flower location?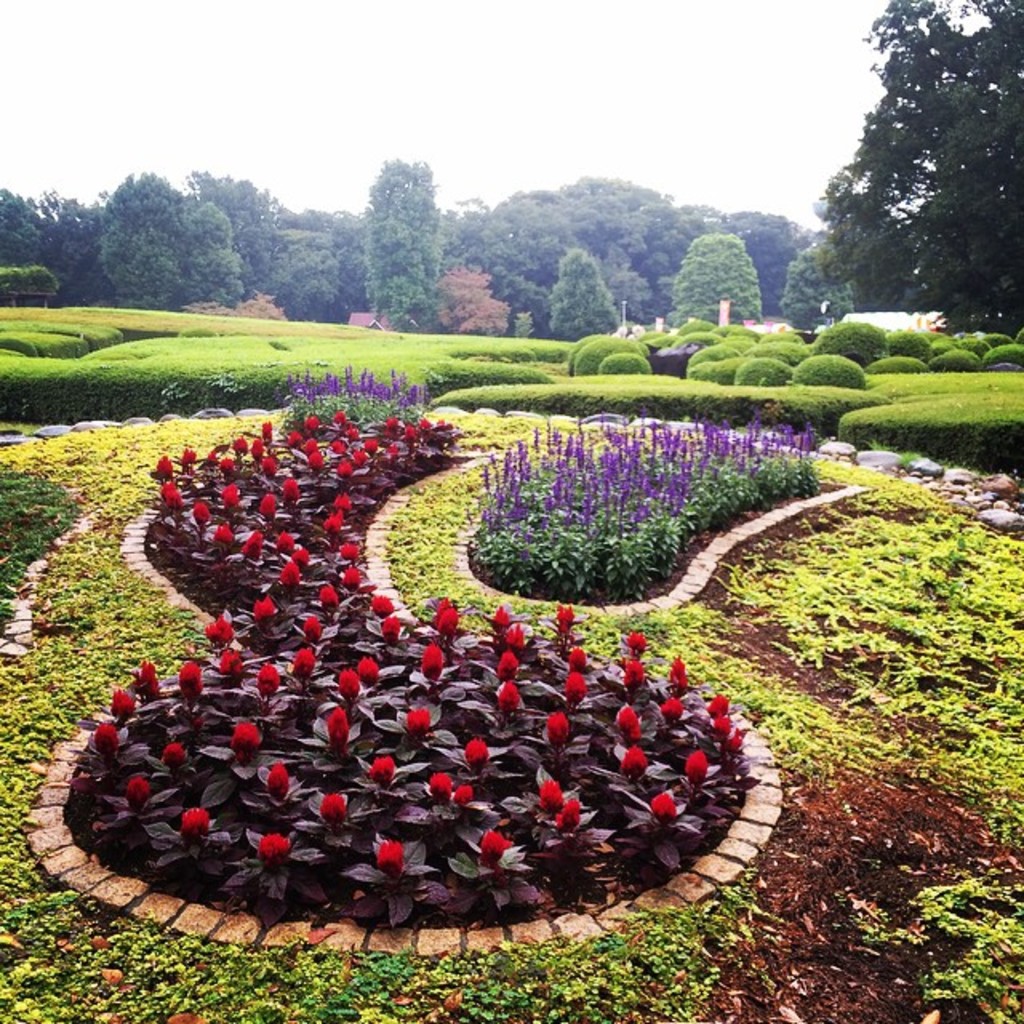
[left=506, top=624, right=526, bottom=646]
